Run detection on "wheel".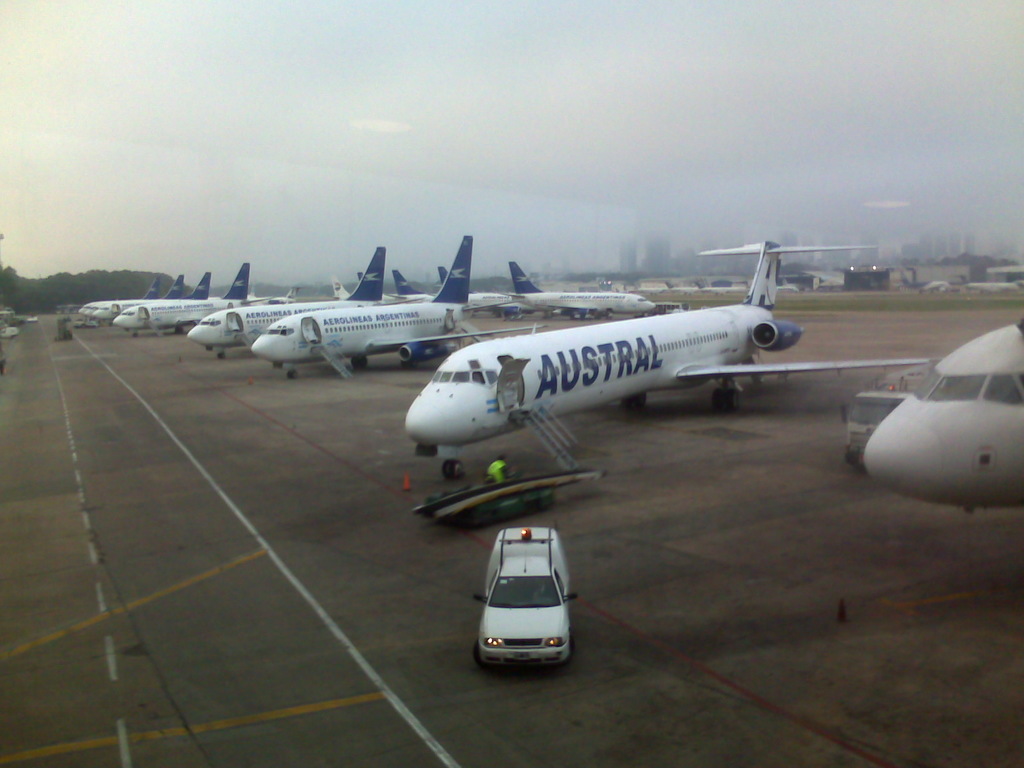
Result: left=212, top=351, right=225, bottom=361.
